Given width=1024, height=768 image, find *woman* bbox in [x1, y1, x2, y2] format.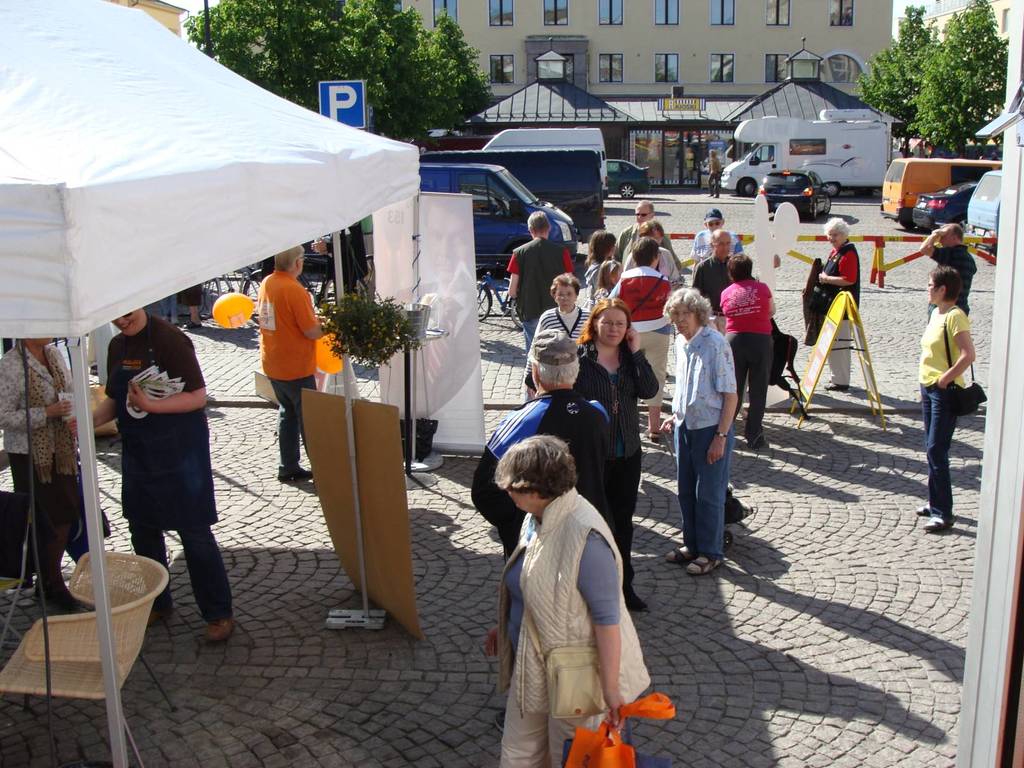
[0, 339, 84, 615].
